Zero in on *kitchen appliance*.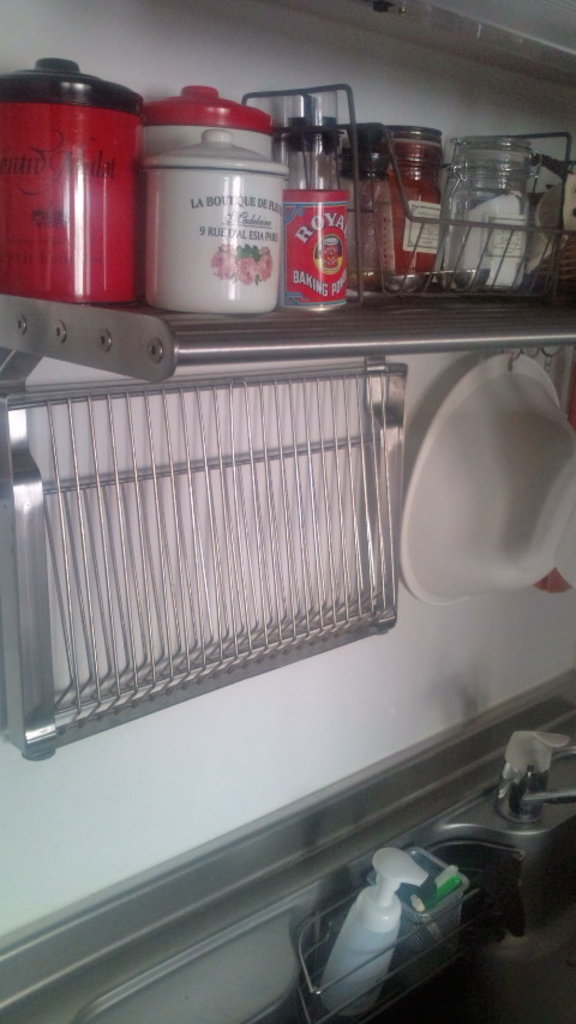
Zeroed in: 154:125:280:312.
